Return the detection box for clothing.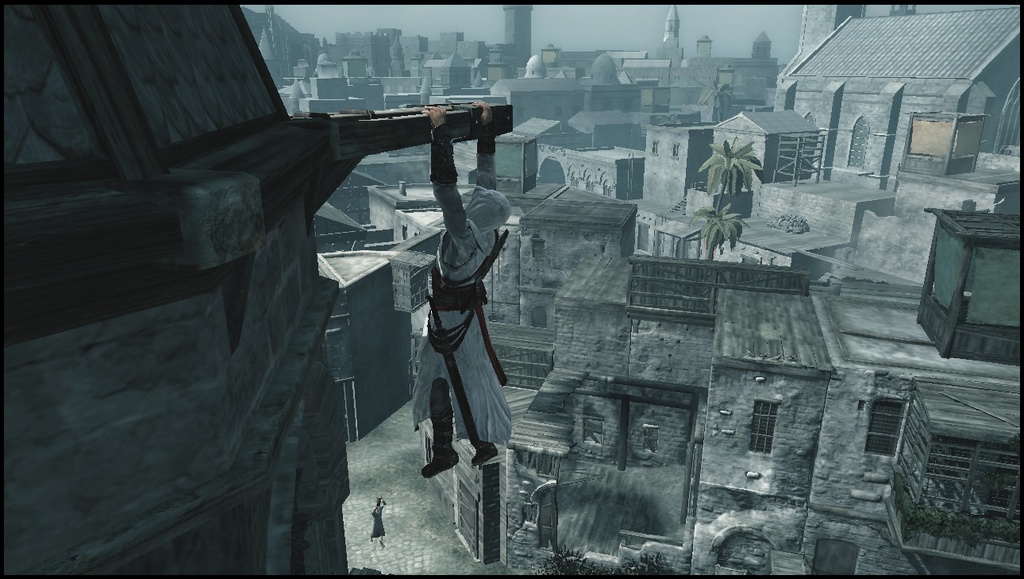
<bbox>409, 222, 516, 446</bbox>.
